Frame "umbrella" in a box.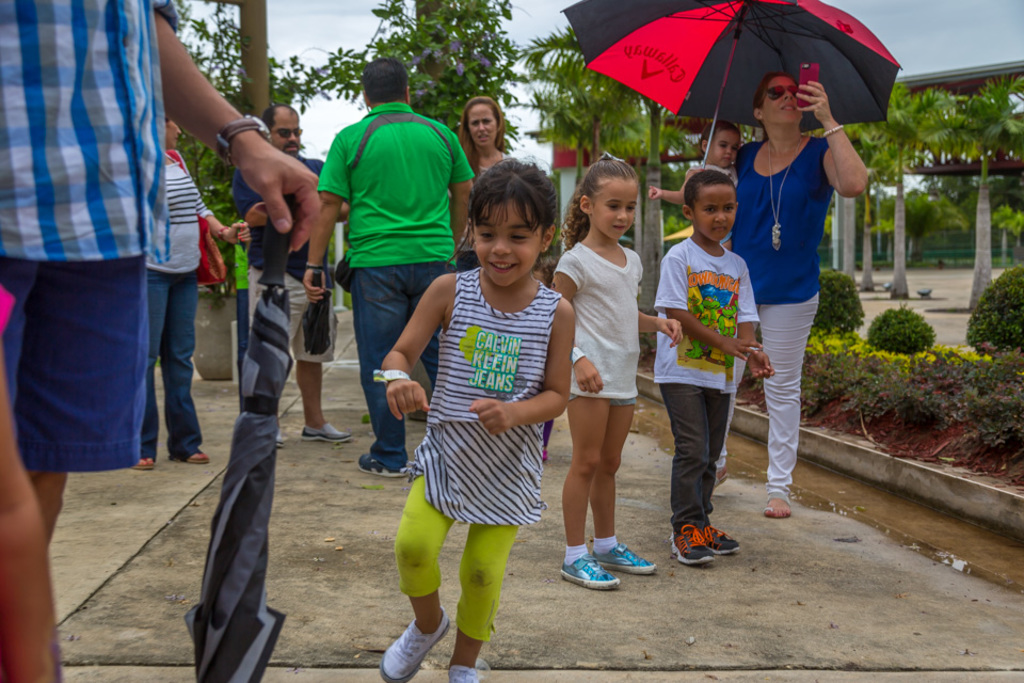
l=304, t=272, r=332, b=358.
